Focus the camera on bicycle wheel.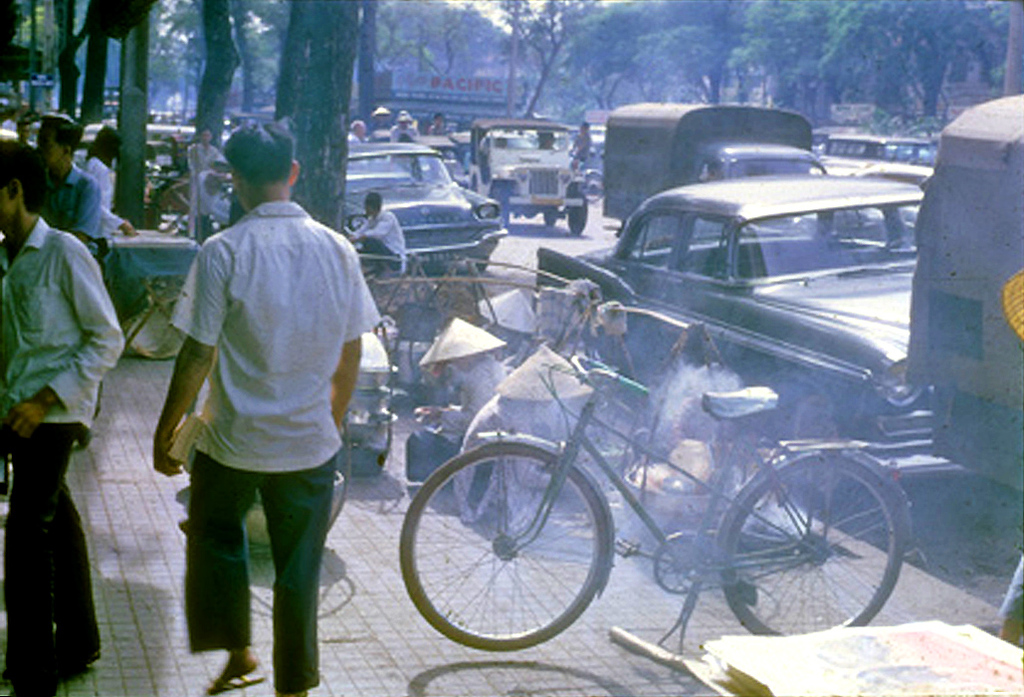
Focus region: left=398, top=438, right=610, bottom=654.
